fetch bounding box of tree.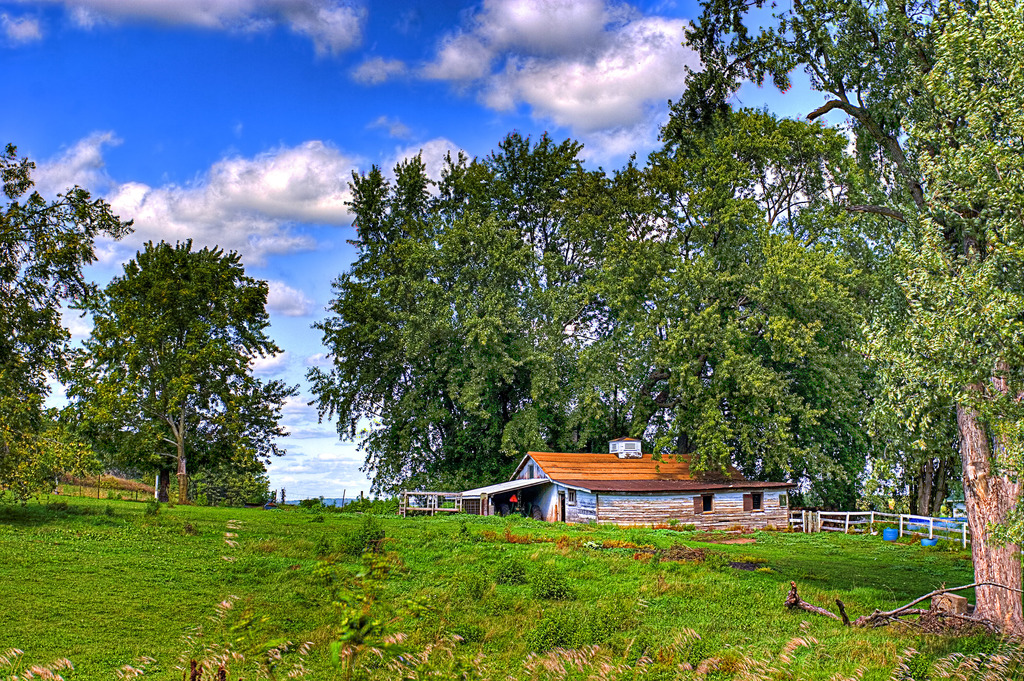
Bbox: detection(2, 132, 134, 504).
